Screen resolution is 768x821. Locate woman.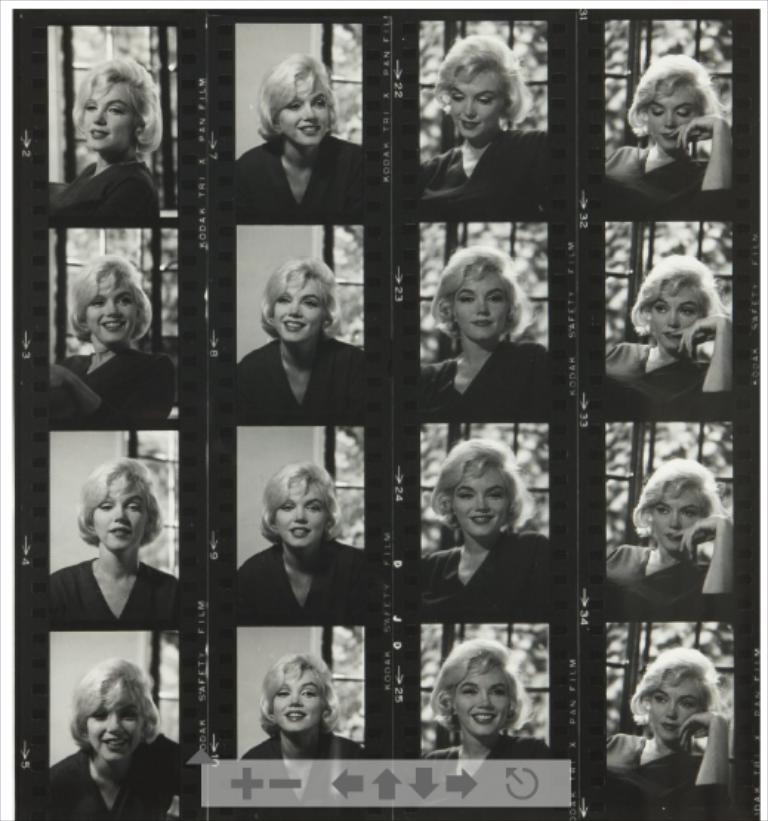
(434, 30, 552, 213).
